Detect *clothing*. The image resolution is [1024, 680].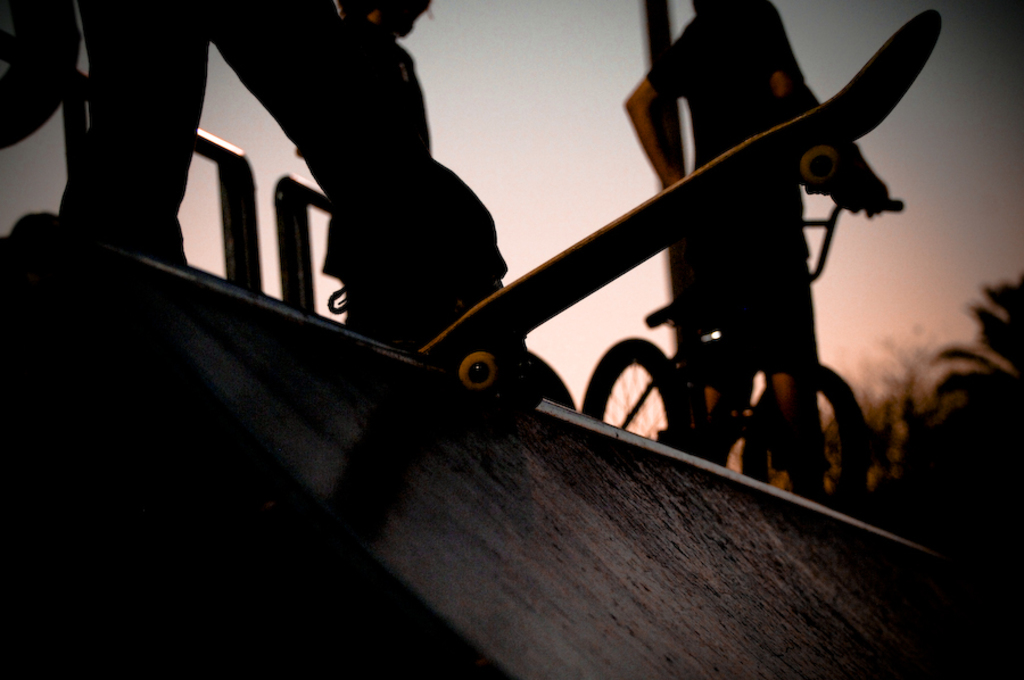
box(68, 0, 547, 403).
